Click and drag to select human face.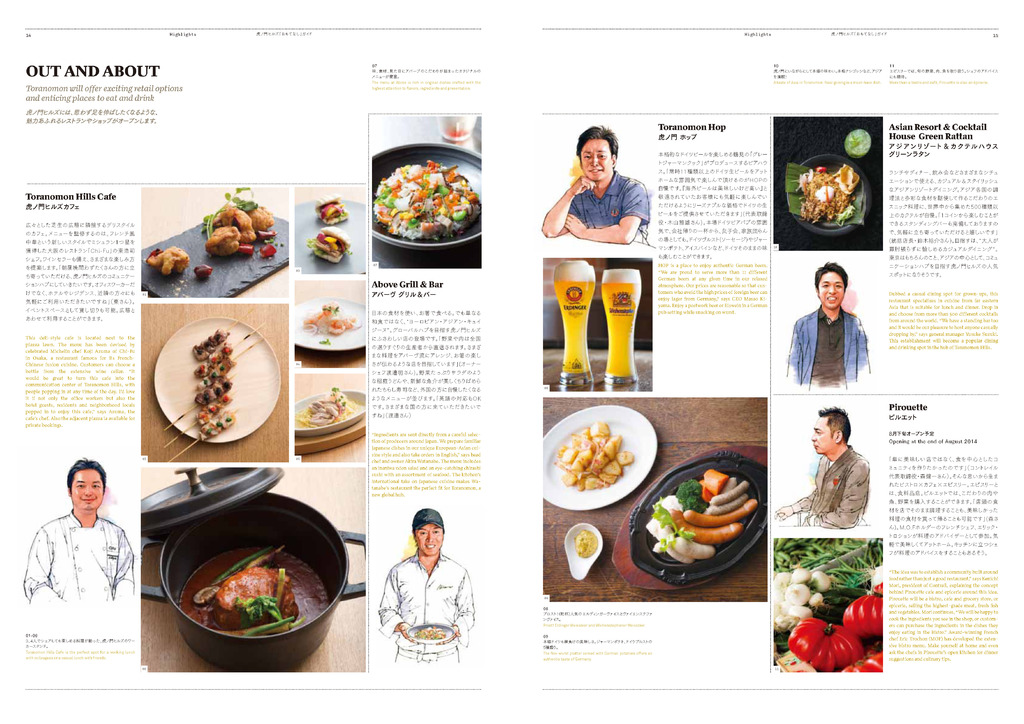
Selection: <bbox>414, 523, 440, 553</bbox>.
